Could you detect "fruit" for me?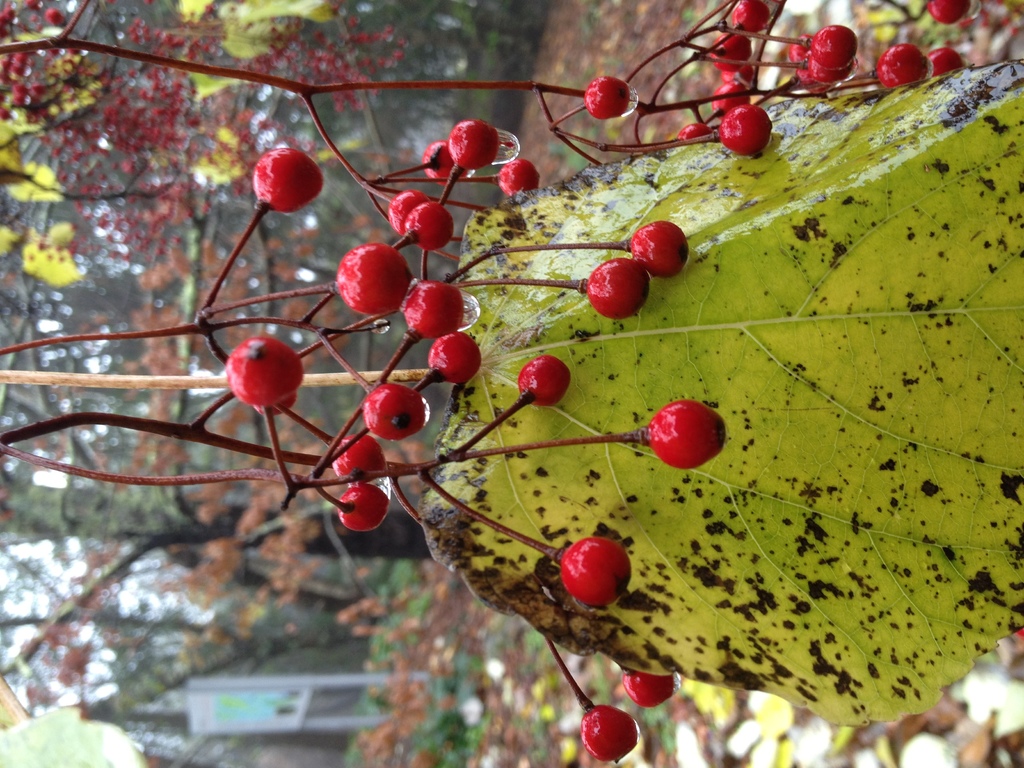
Detection result: left=518, top=352, right=575, bottom=410.
